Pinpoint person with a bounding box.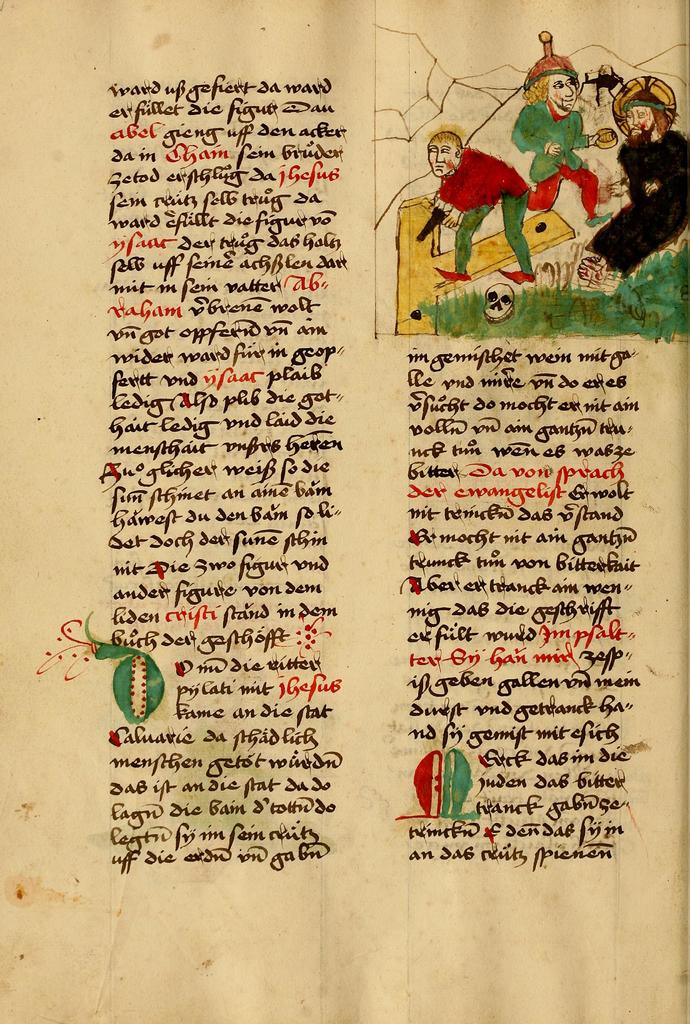
(511, 53, 613, 226).
